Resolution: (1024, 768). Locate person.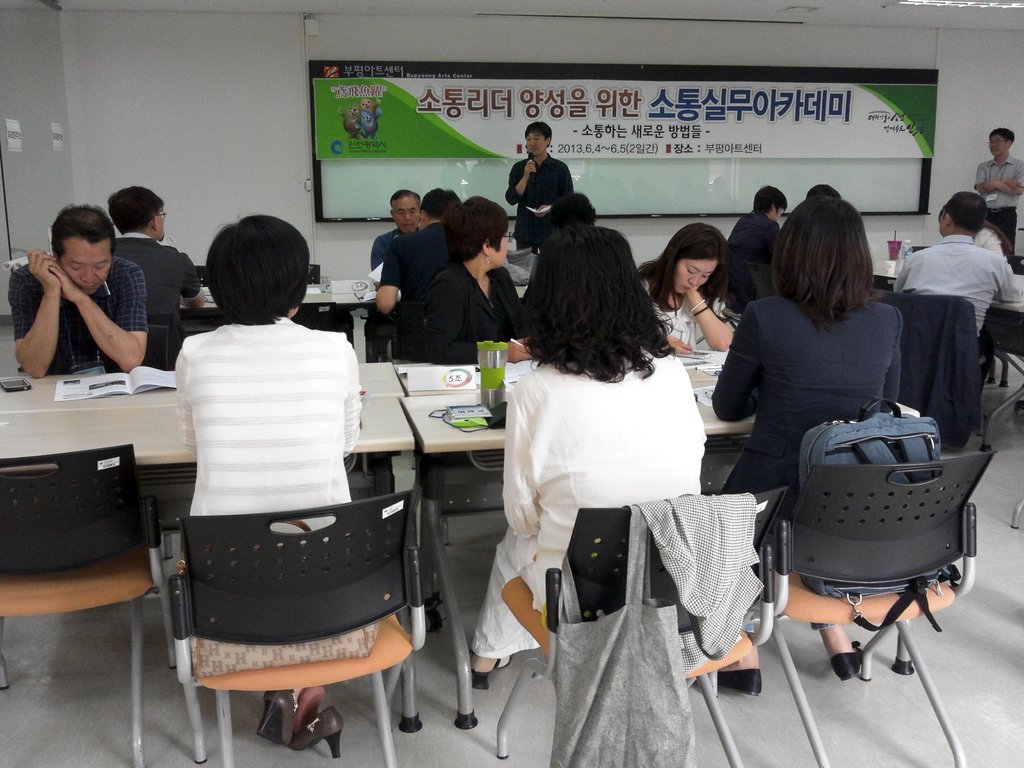
[left=731, top=180, right=789, bottom=296].
